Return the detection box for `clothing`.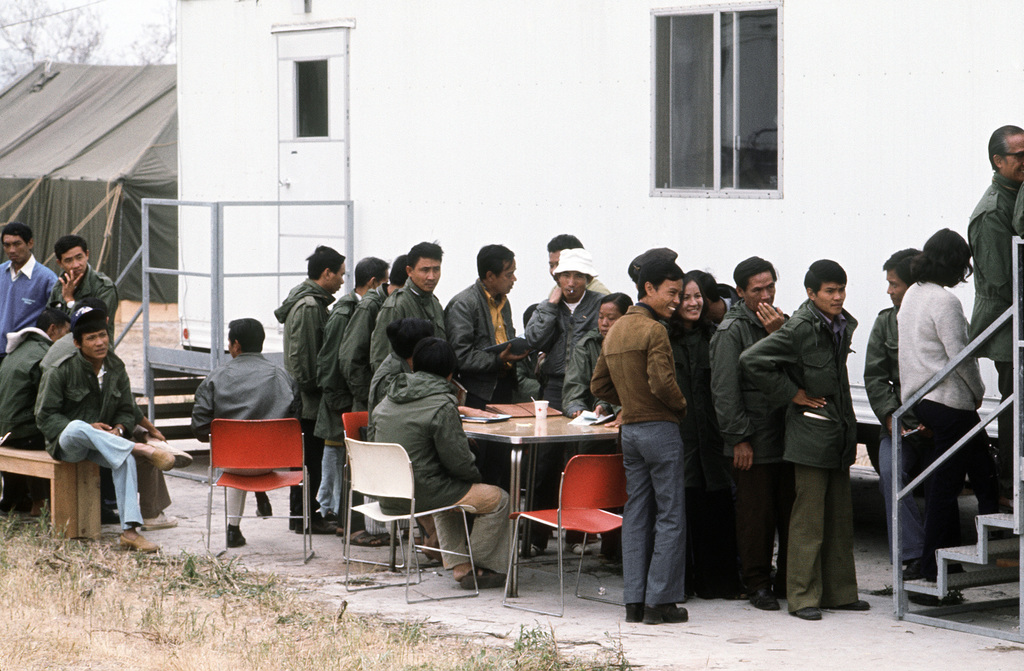
596:300:678:600.
